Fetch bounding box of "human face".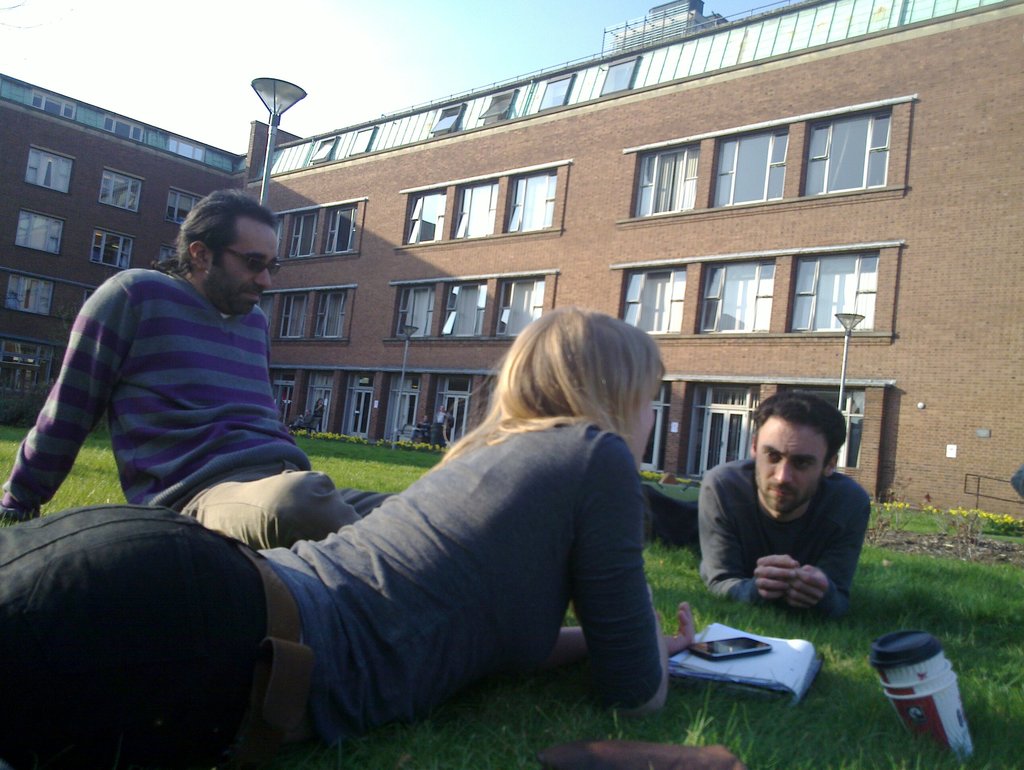
Bbox: x1=615, y1=366, x2=665, y2=472.
